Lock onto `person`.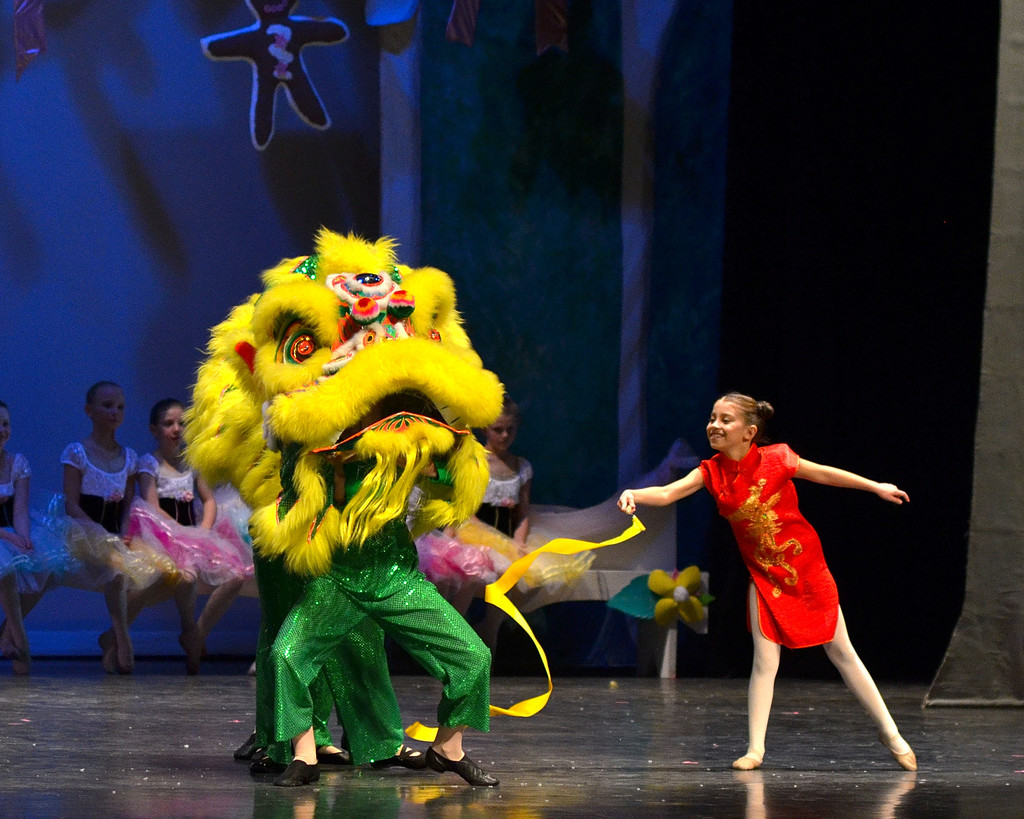
Locked: bbox(56, 384, 180, 676).
